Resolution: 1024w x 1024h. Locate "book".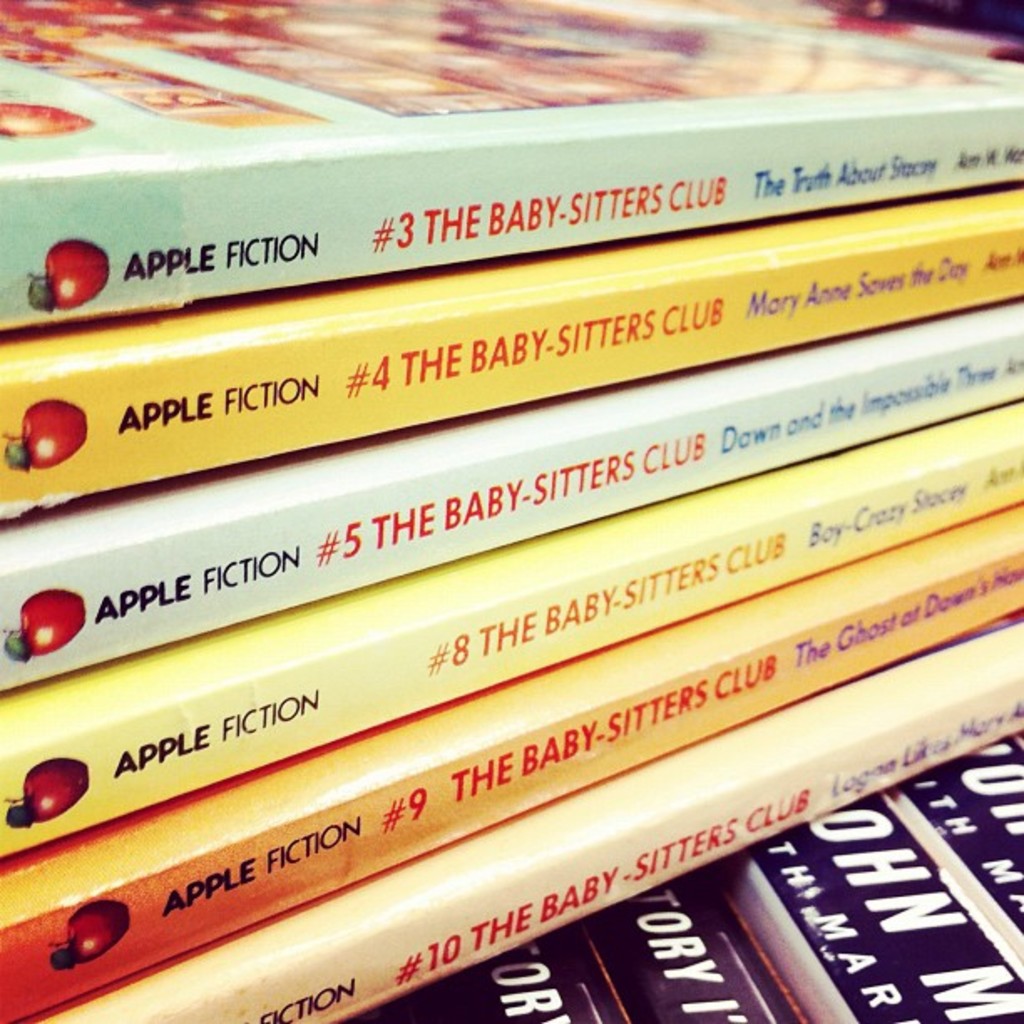
locate(0, 0, 1022, 330).
